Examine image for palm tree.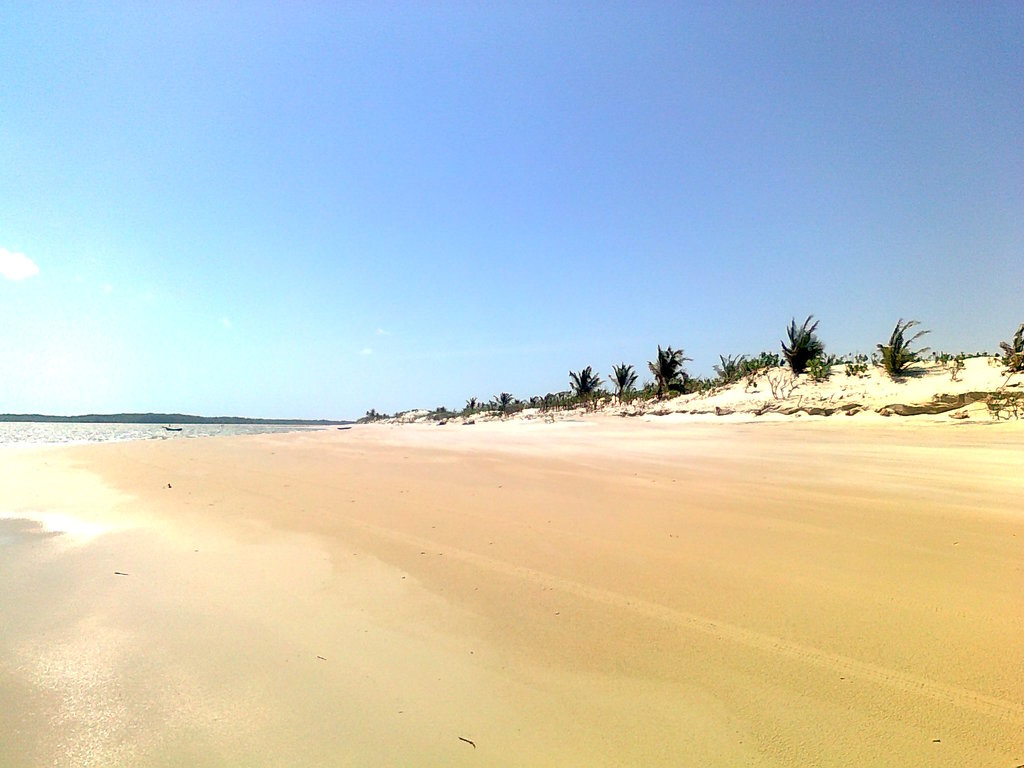
Examination result: (877, 311, 912, 378).
